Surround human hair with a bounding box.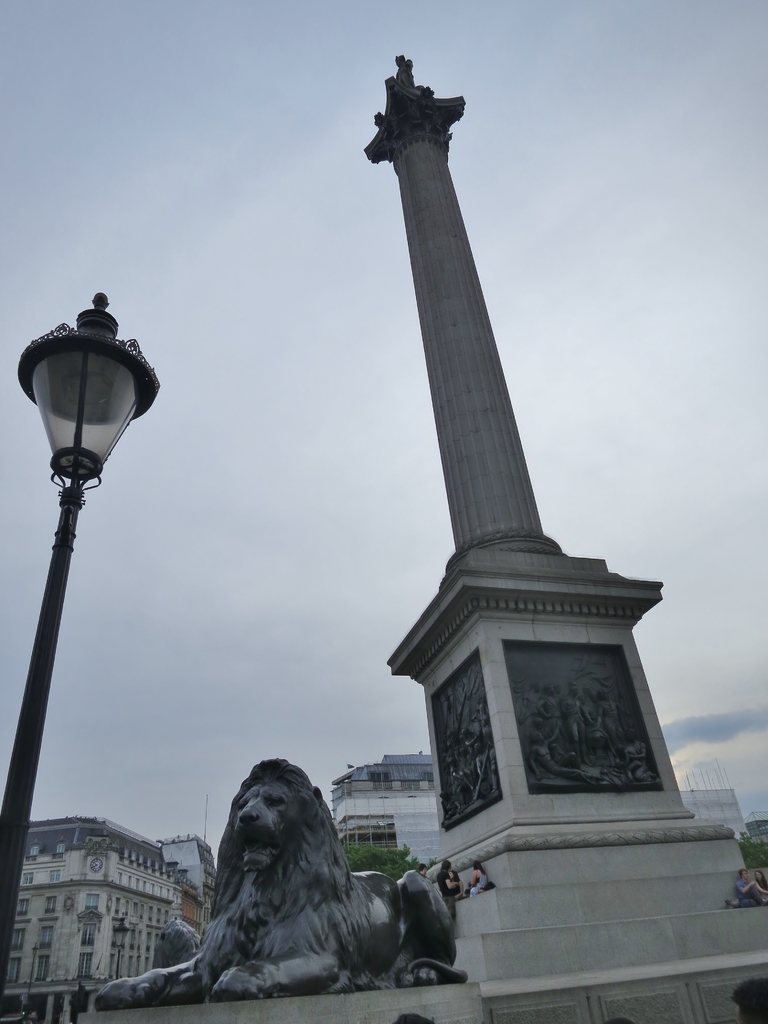
bbox=[451, 869, 460, 881].
